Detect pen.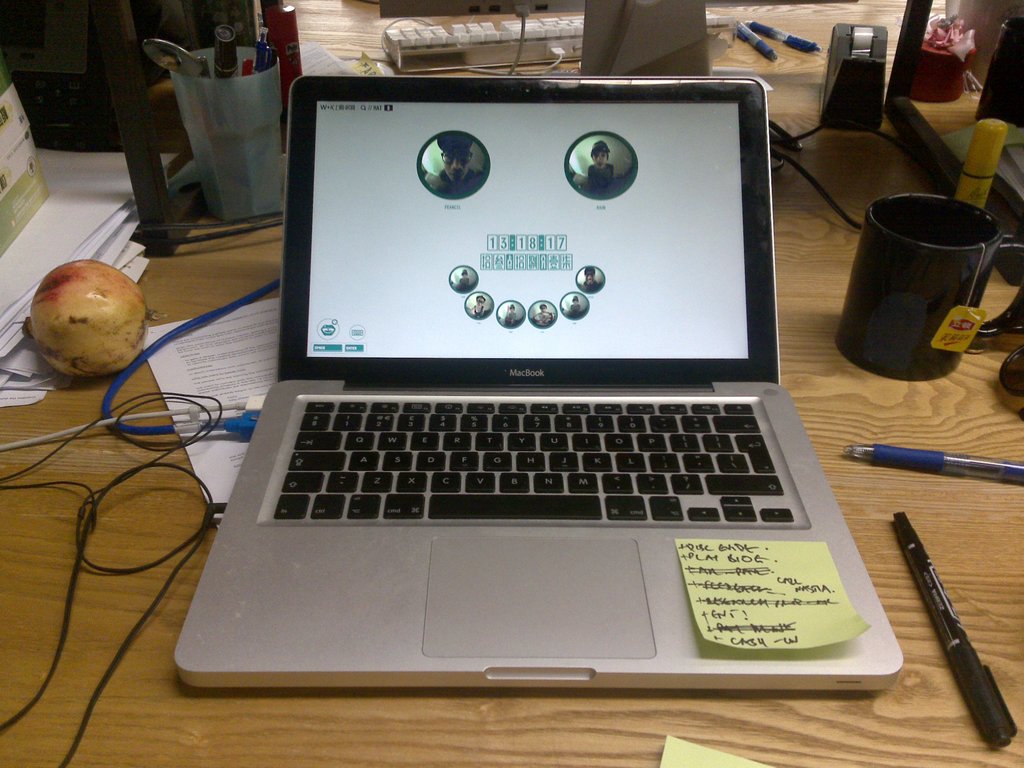
Detected at box(733, 17, 779, 67).
